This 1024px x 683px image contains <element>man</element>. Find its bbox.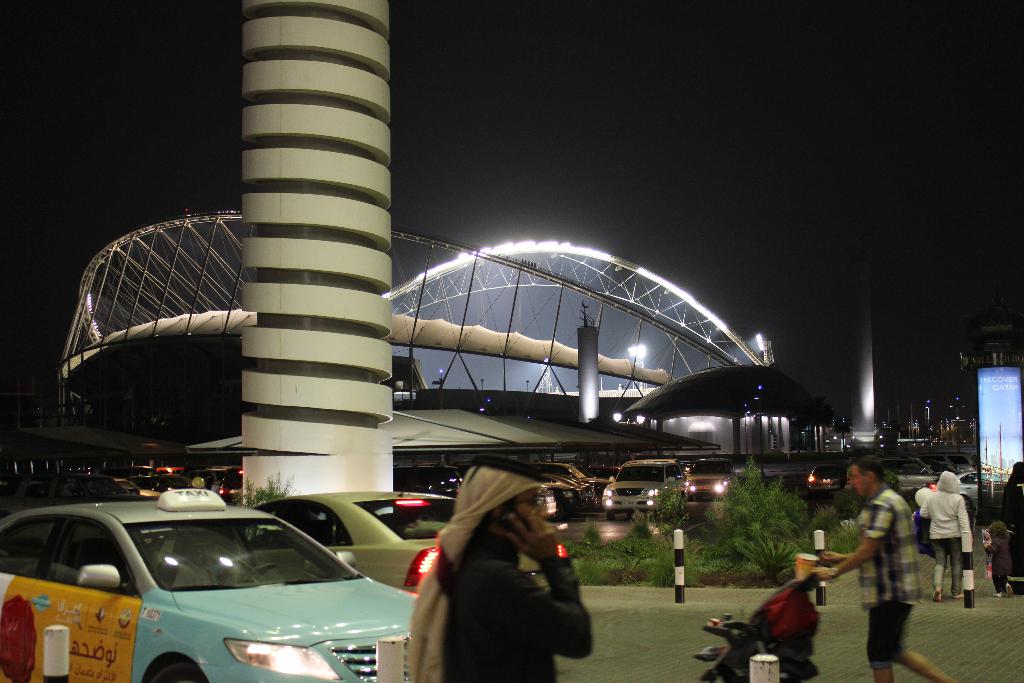
(left=404, top=454, right=590, bottom=682).
